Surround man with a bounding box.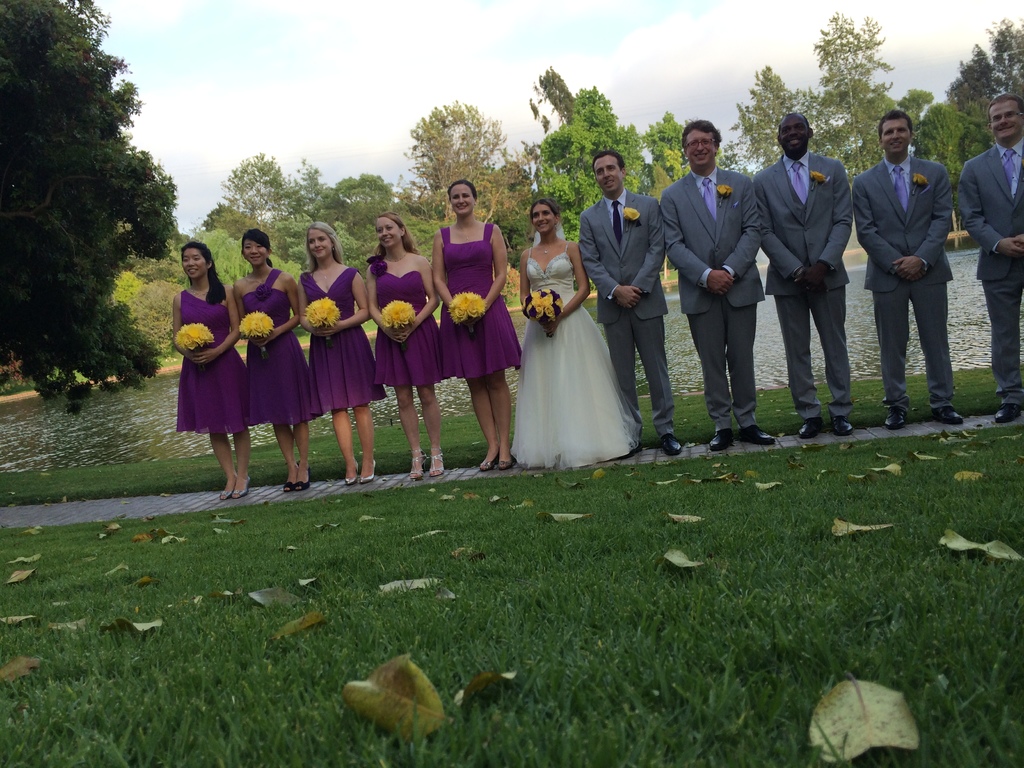
bbox(576, 150, 671, 449).
